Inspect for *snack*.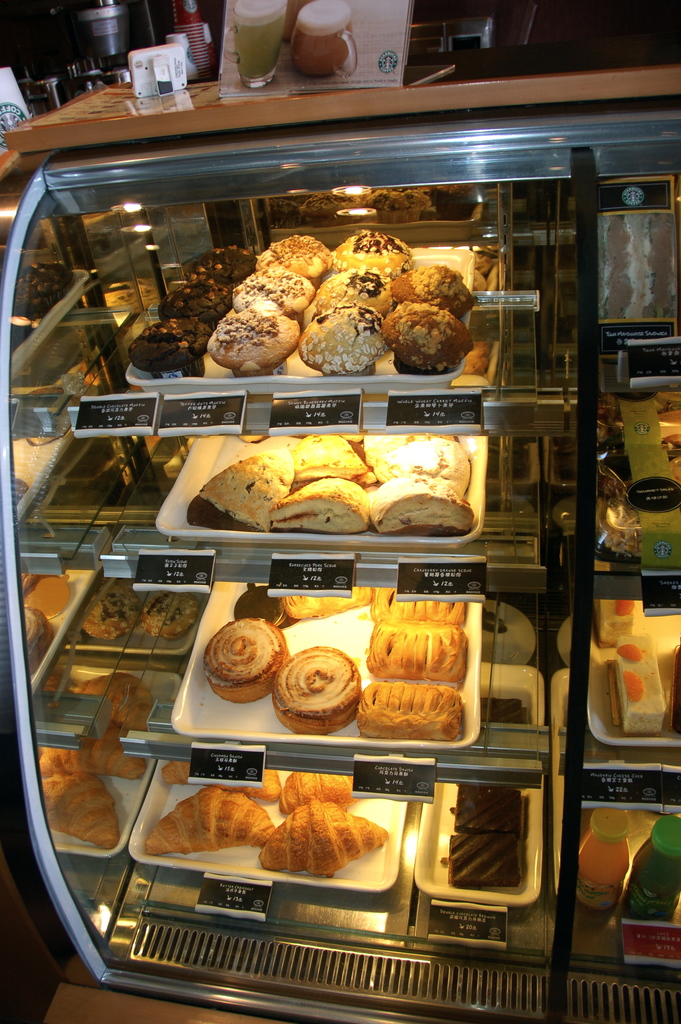
Inspection: box=[258, 803, 393, 879].
